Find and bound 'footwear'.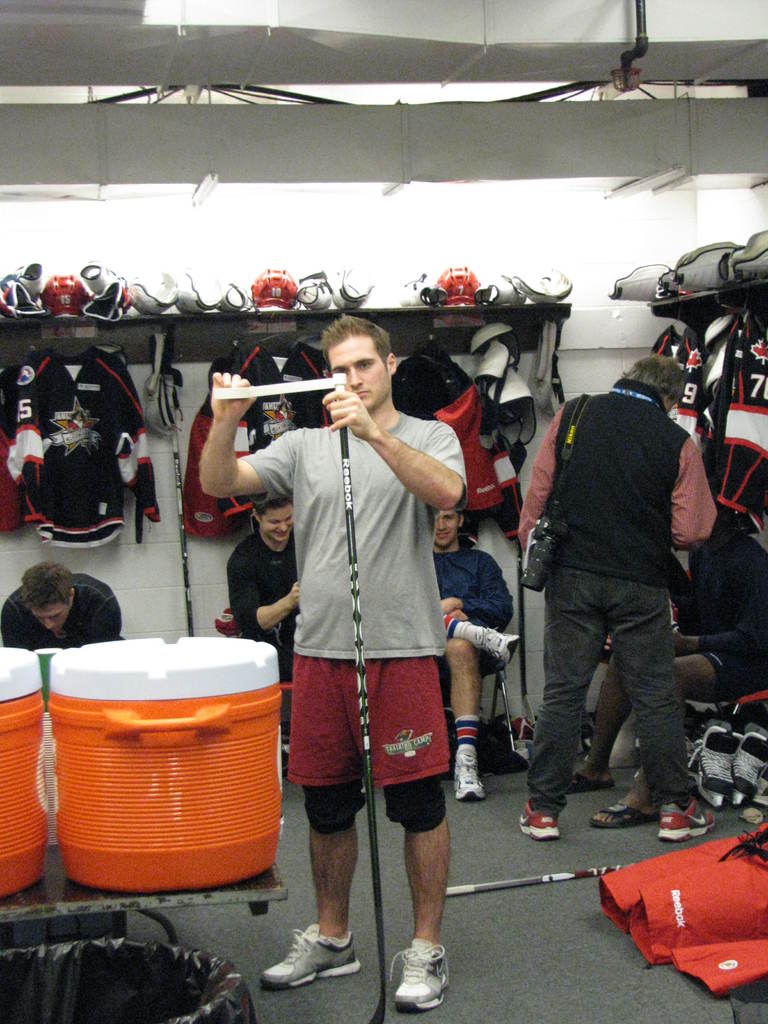
Bound: {"x1": 454, "y1": 746, "x2": 487, "y2": 803}.
